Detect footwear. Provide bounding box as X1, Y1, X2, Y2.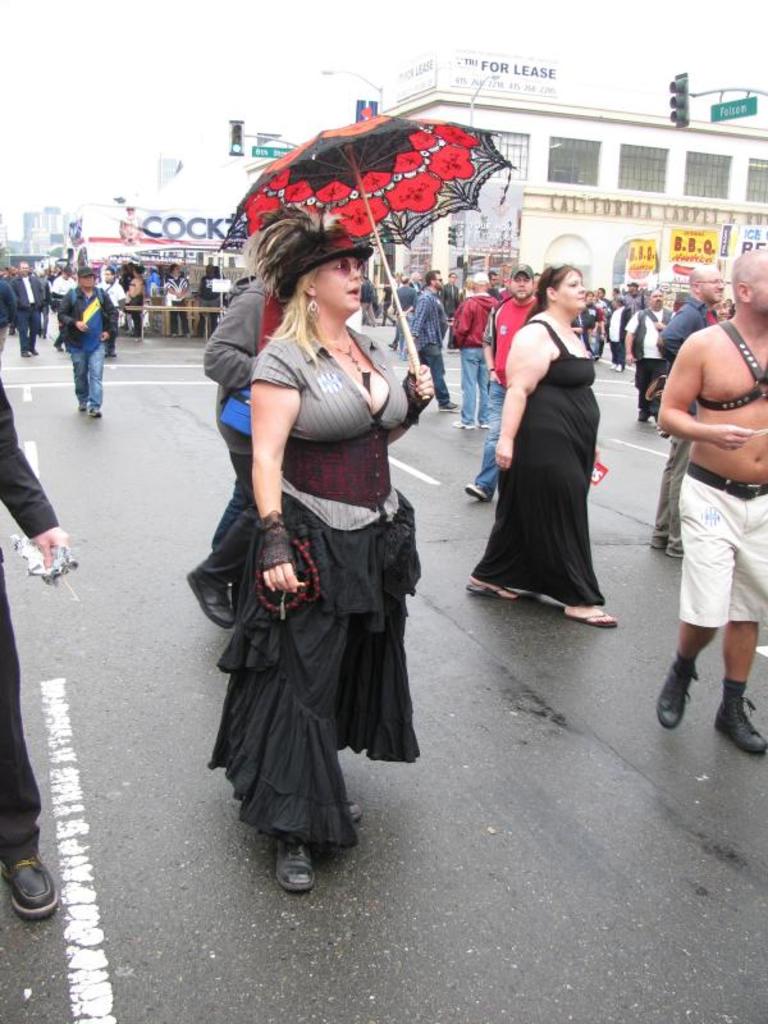
566, 604, 618, 627.
